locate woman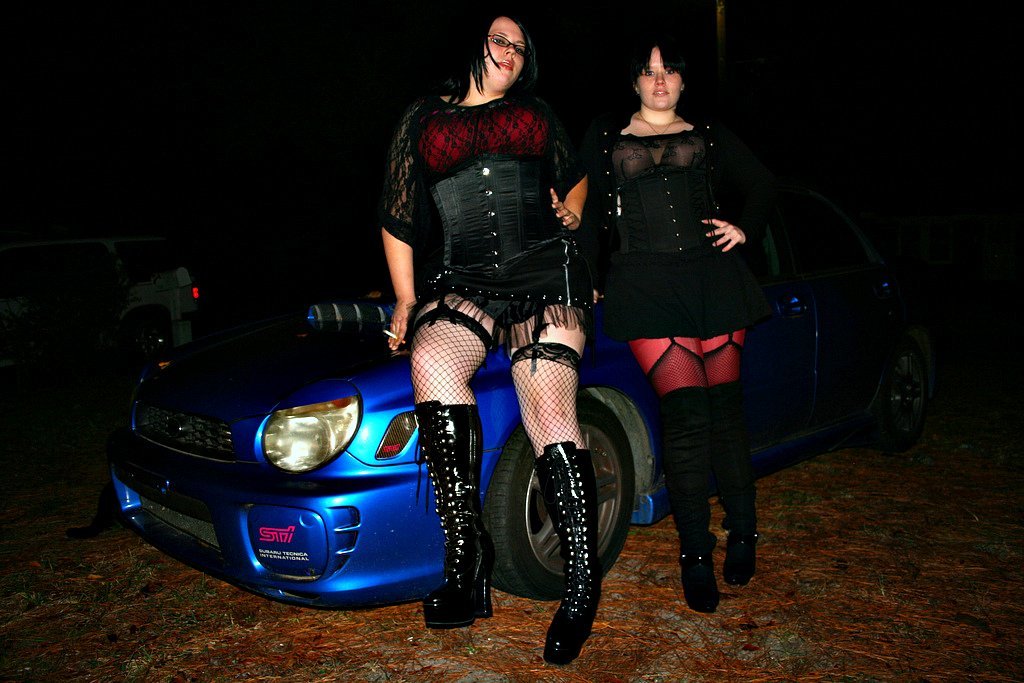
[593, 31, 752, 616]
